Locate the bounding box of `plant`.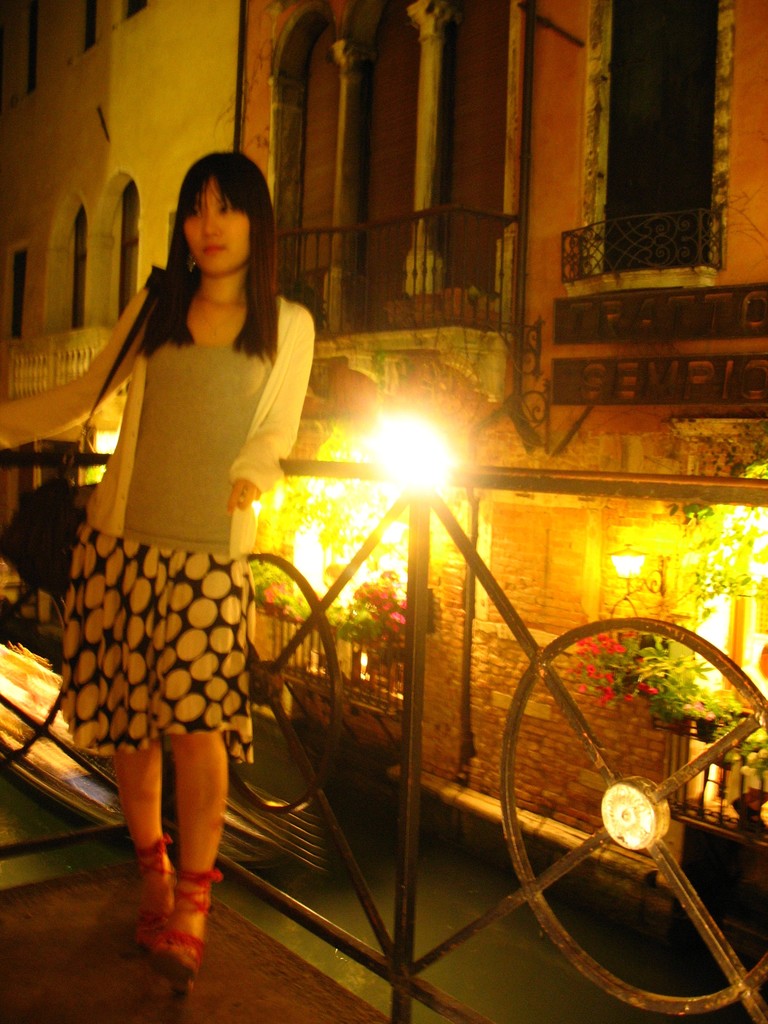
Bounding box: detection(253, 550, 299, 627).
